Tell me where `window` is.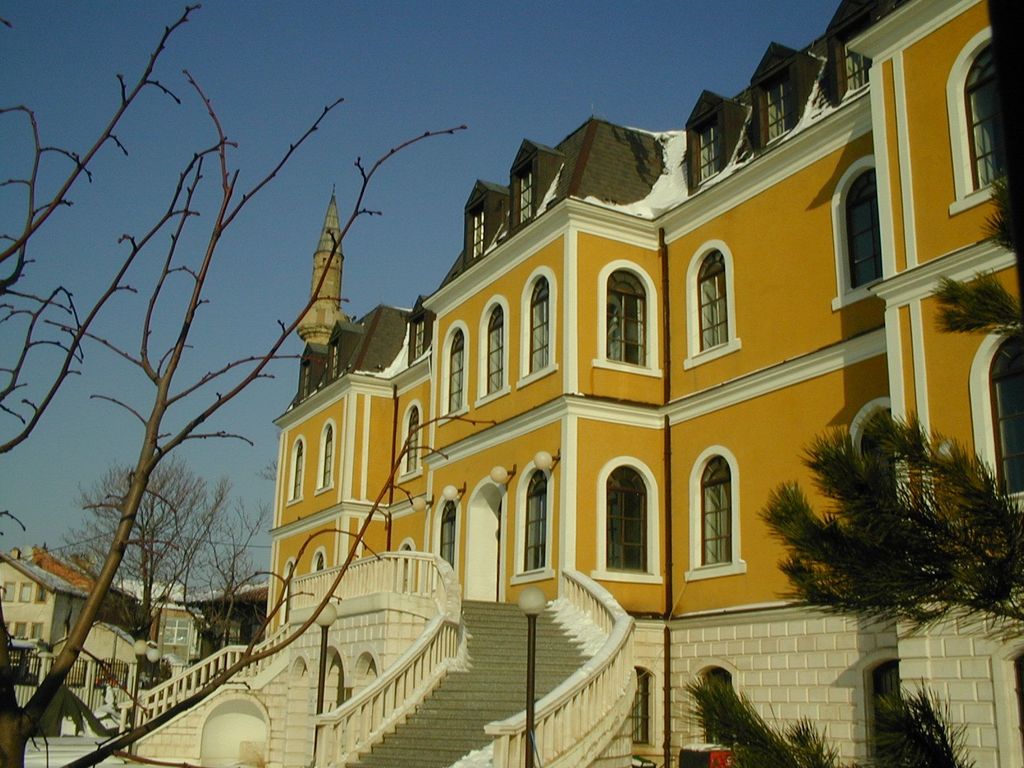
`window` is at {"x1": 863, "y1": 645, "x2": 909, "y2": 767}.
